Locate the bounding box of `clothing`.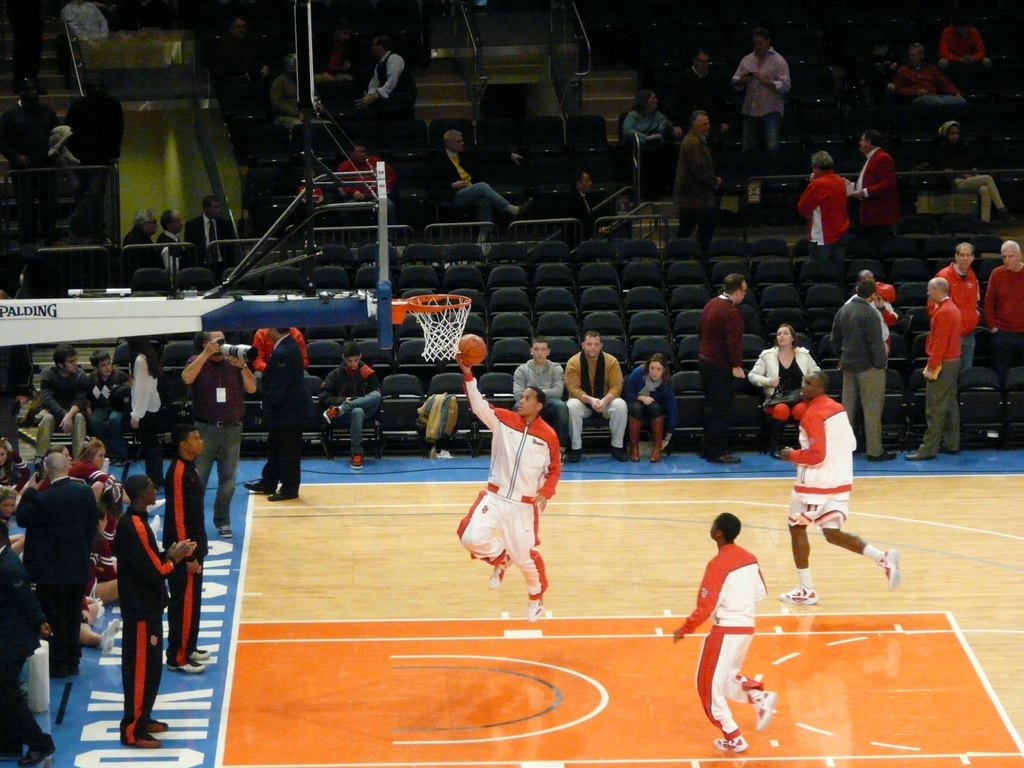
Bounding box: {"left": 982, "top": 262, "right": 1023, "bottom": 392}.
